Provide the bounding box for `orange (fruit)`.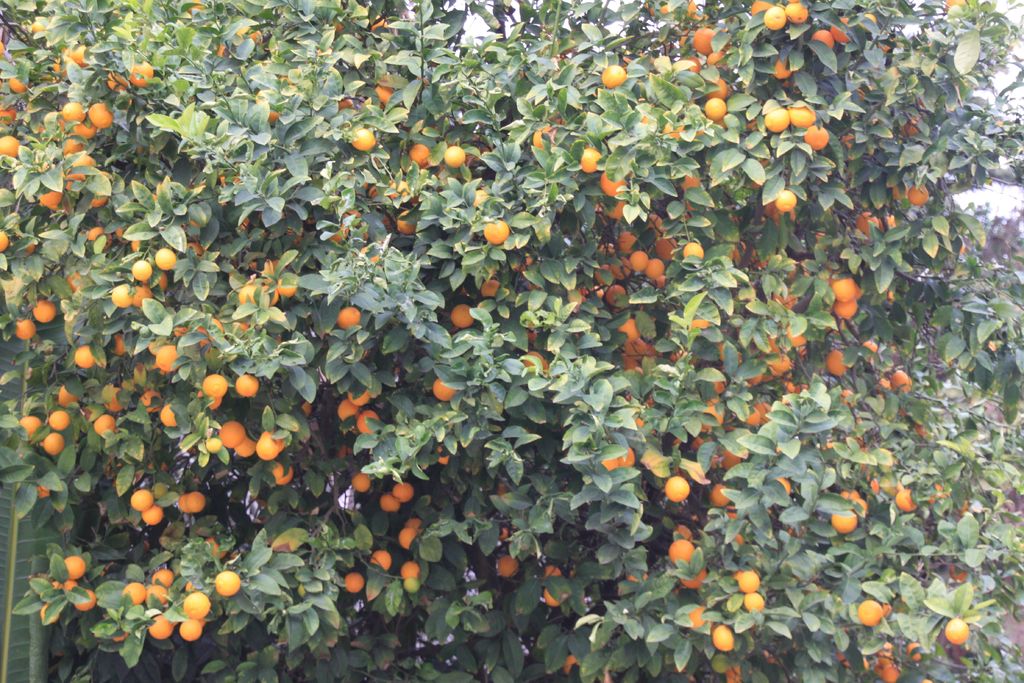
<bbox>132, 67, 151, 95</bbox>.
